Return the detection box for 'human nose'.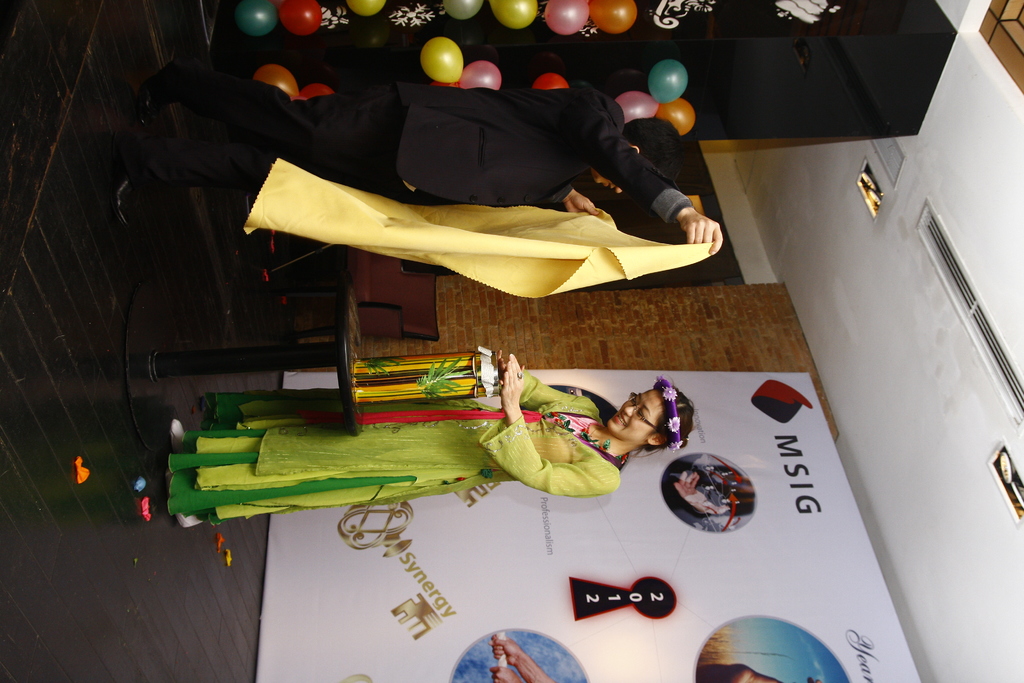
[left=614, top=182, right=625, bottom=195].
